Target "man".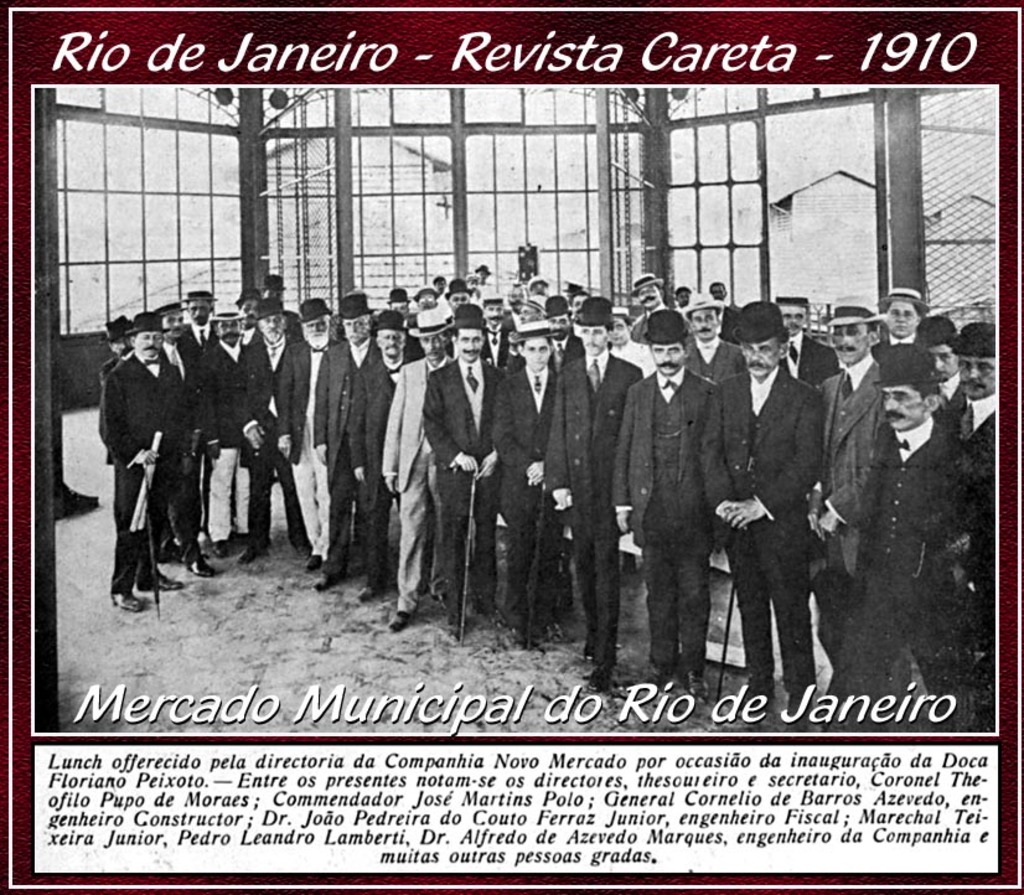
Target region: pyautogui.locateOnScreen(373, 302, 445, 630).
